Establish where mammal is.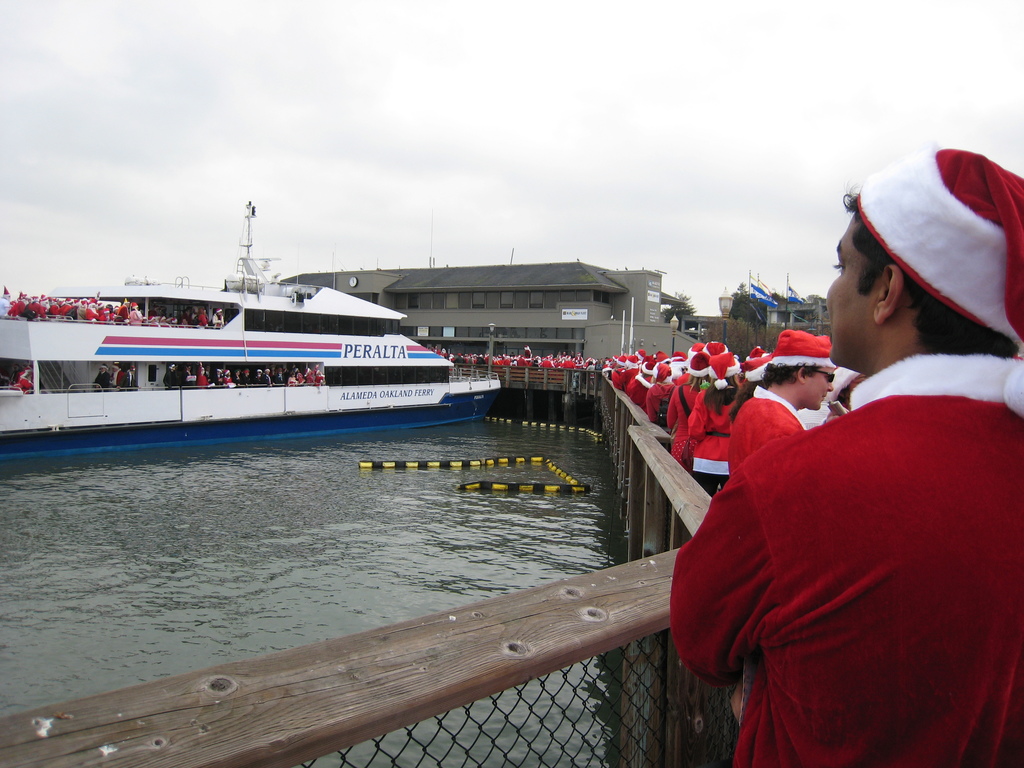
Established at (92, 364, 112, 390).
